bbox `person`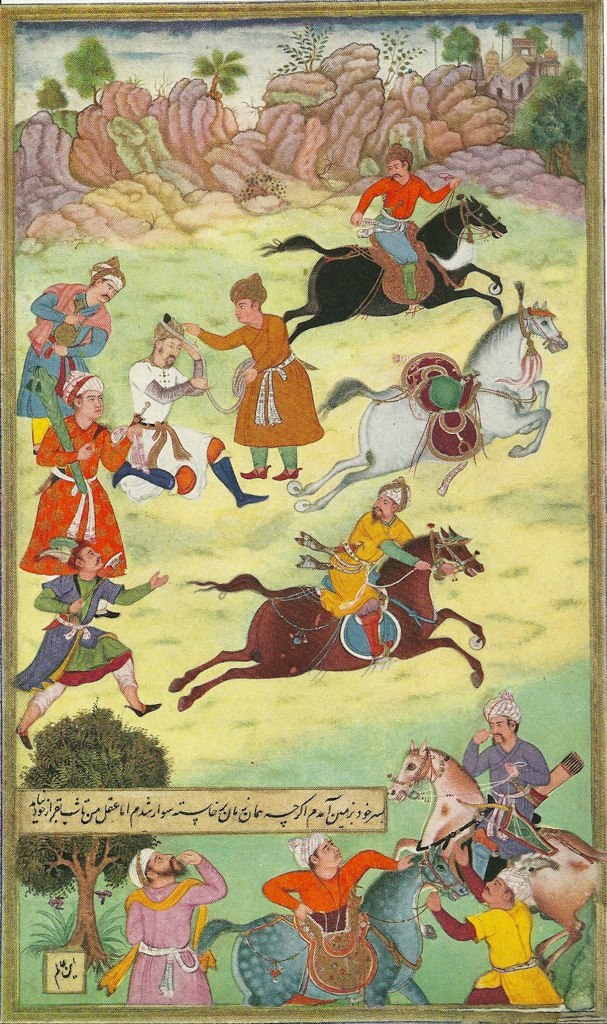
[left=17, top=370, right=128, bottom=578]
